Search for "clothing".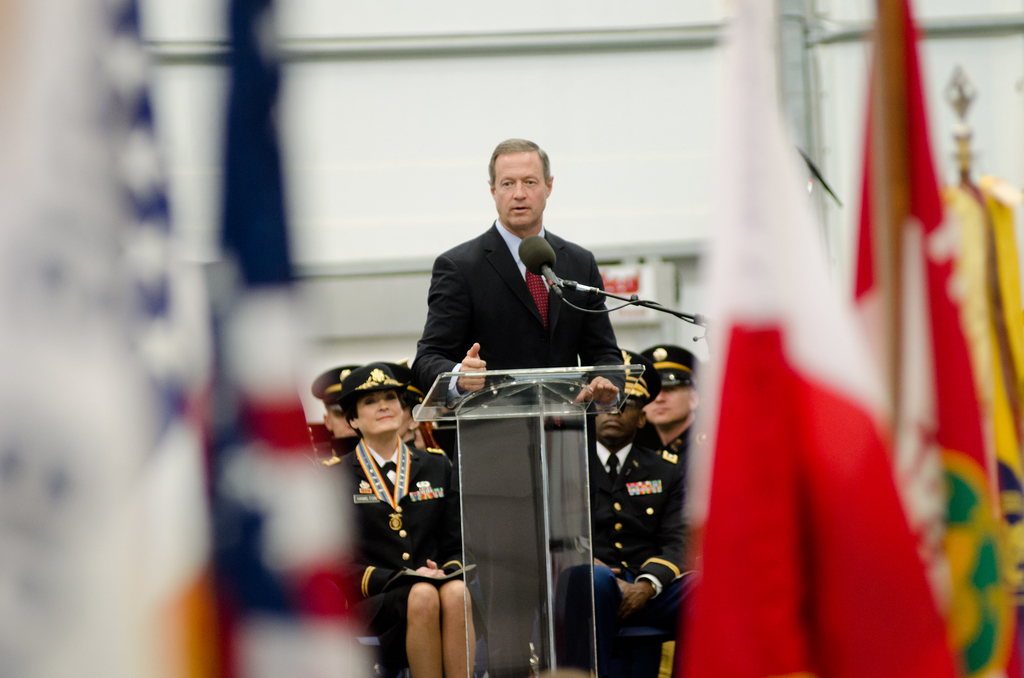
Found at BBox(408, 209, 633, 677).
